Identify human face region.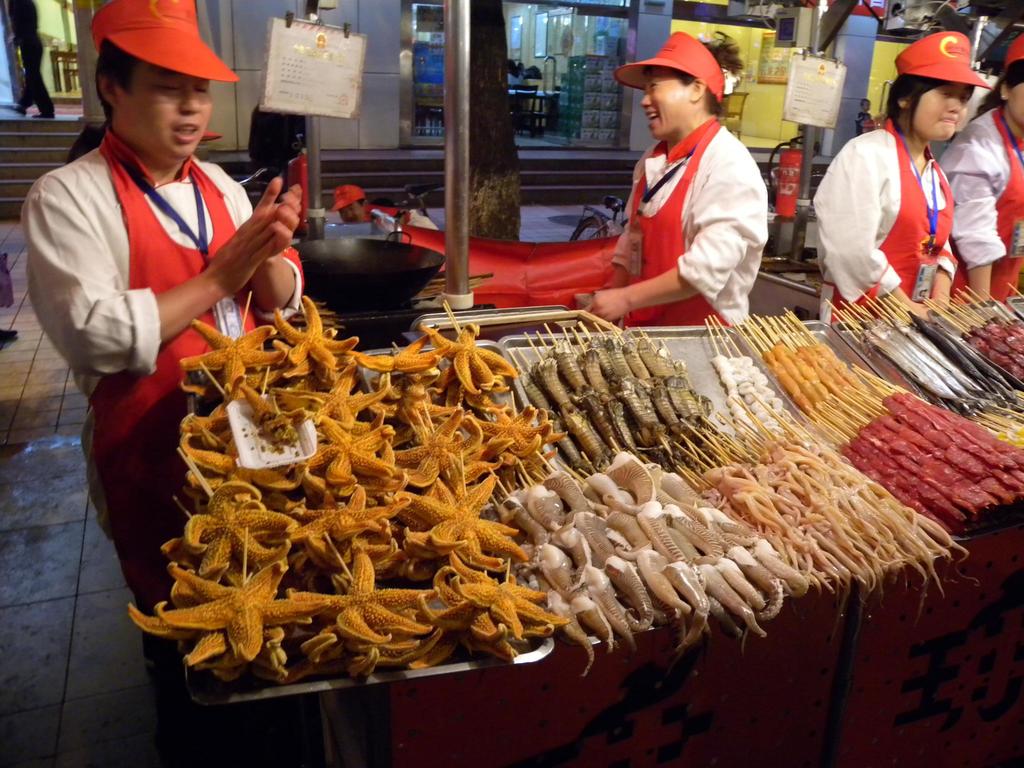
Region: 906:81:970:140.
